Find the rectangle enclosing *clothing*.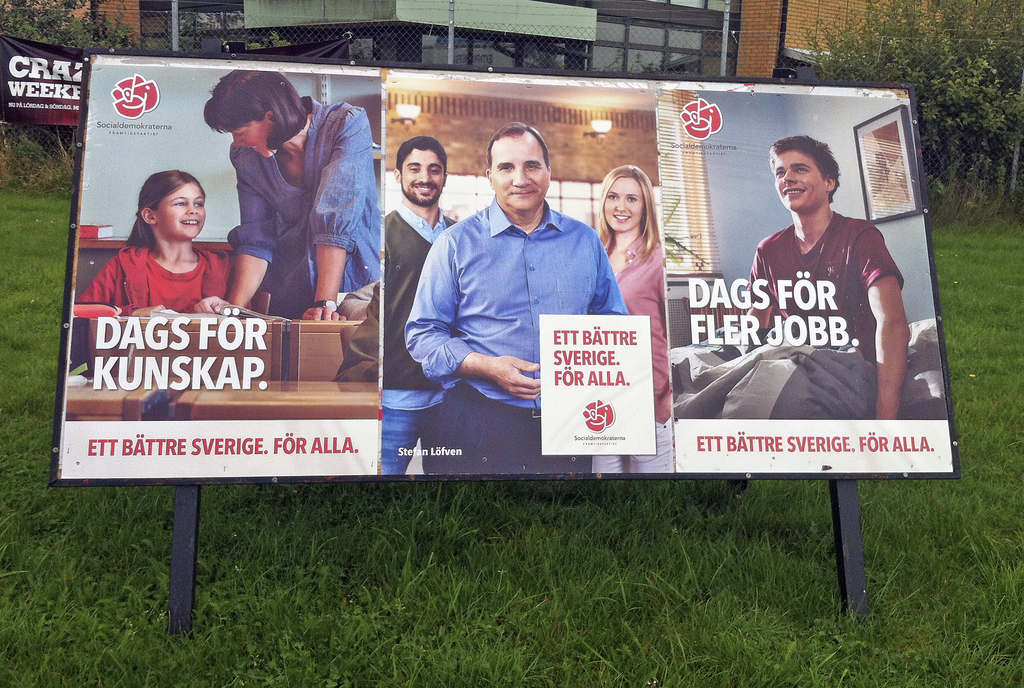
l=376, t=214, r=457, b=470.
